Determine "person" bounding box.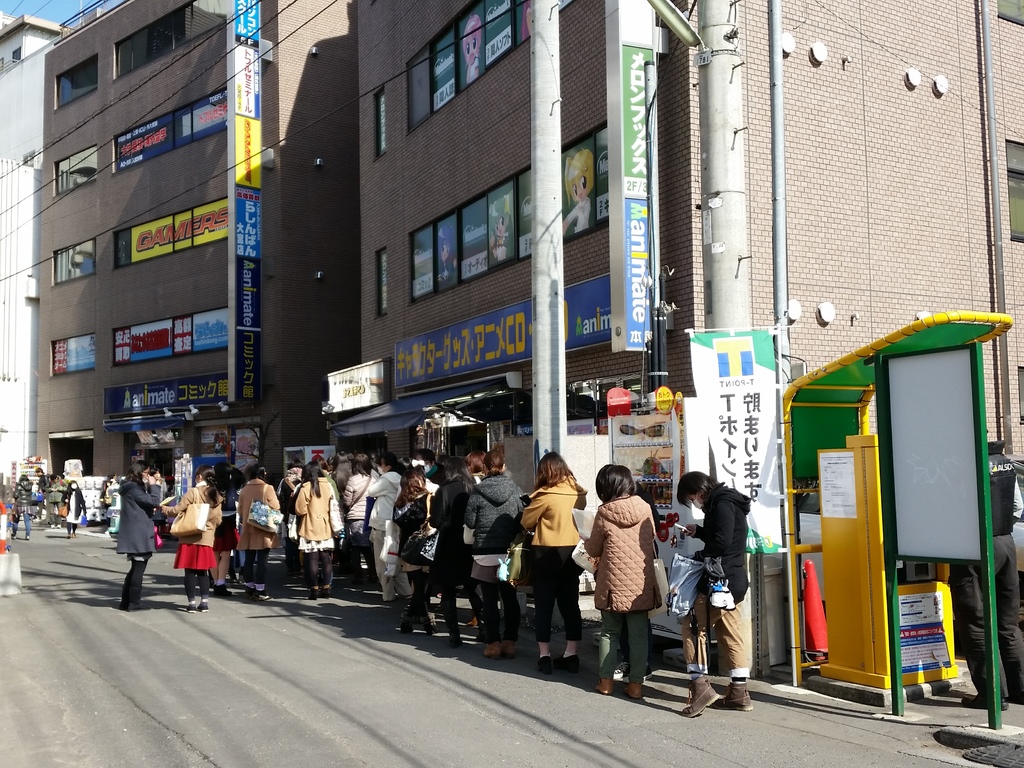
Determined: {"x1": 494, "y1": 218, "x2": 508, "y2": 246}.
